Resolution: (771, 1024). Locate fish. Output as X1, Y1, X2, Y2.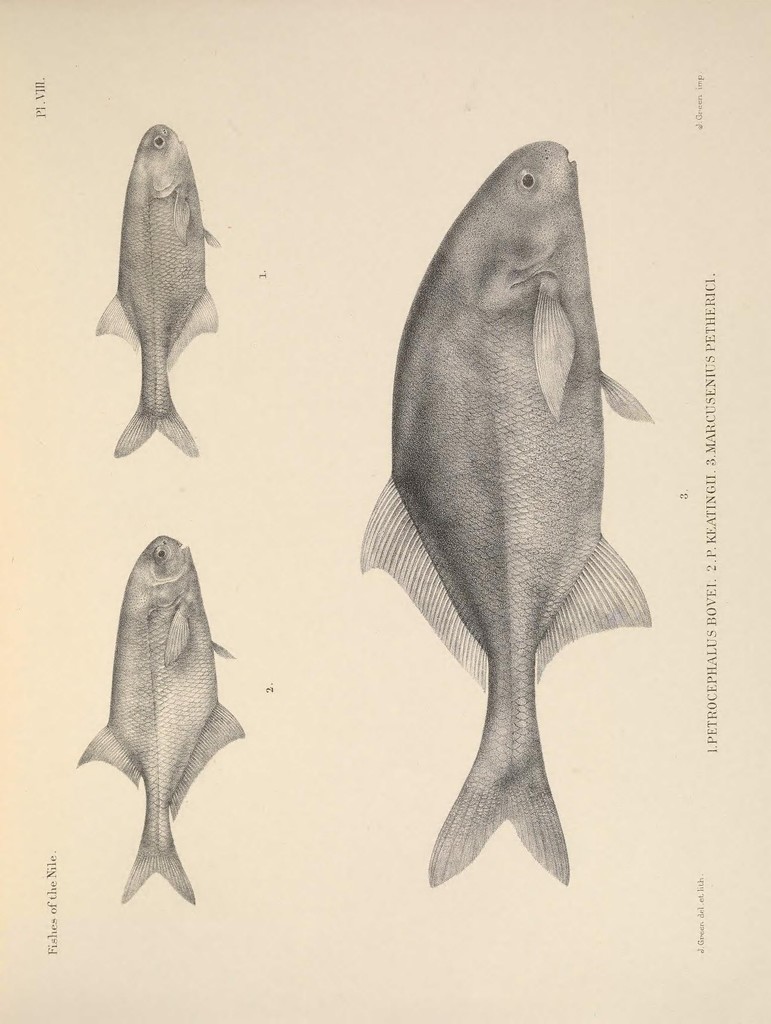
69, 524, 262, 919.
